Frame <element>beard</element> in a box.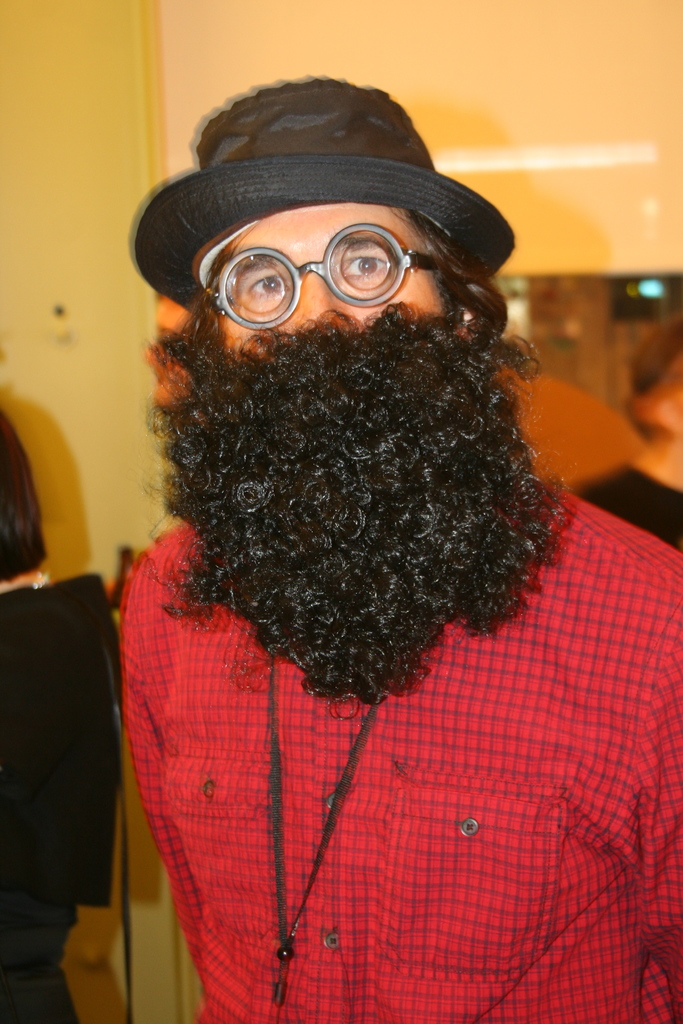
139/289/514/691.
